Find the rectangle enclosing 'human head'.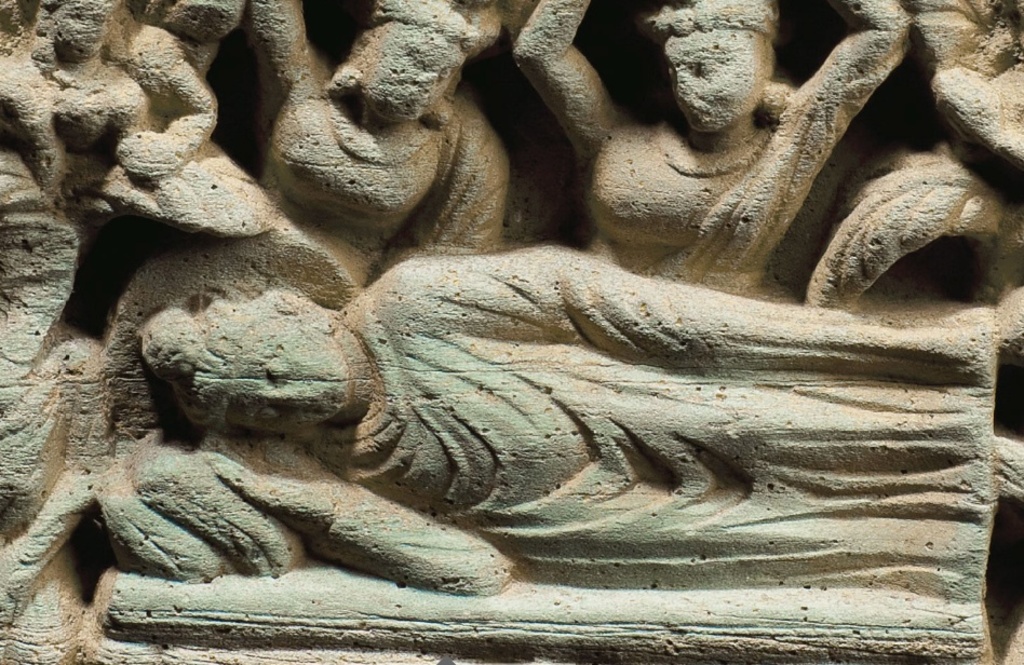
box(650, 0, 782, 135).
